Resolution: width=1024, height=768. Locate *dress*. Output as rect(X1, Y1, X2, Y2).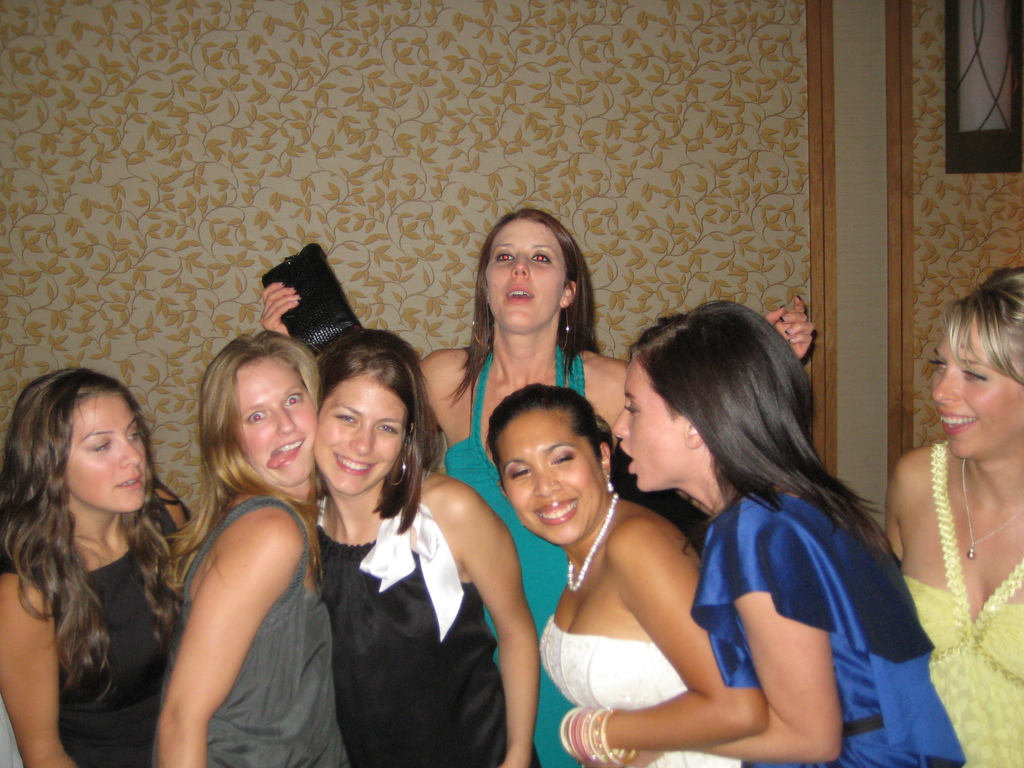
rect(443, 348, 588, 767).
